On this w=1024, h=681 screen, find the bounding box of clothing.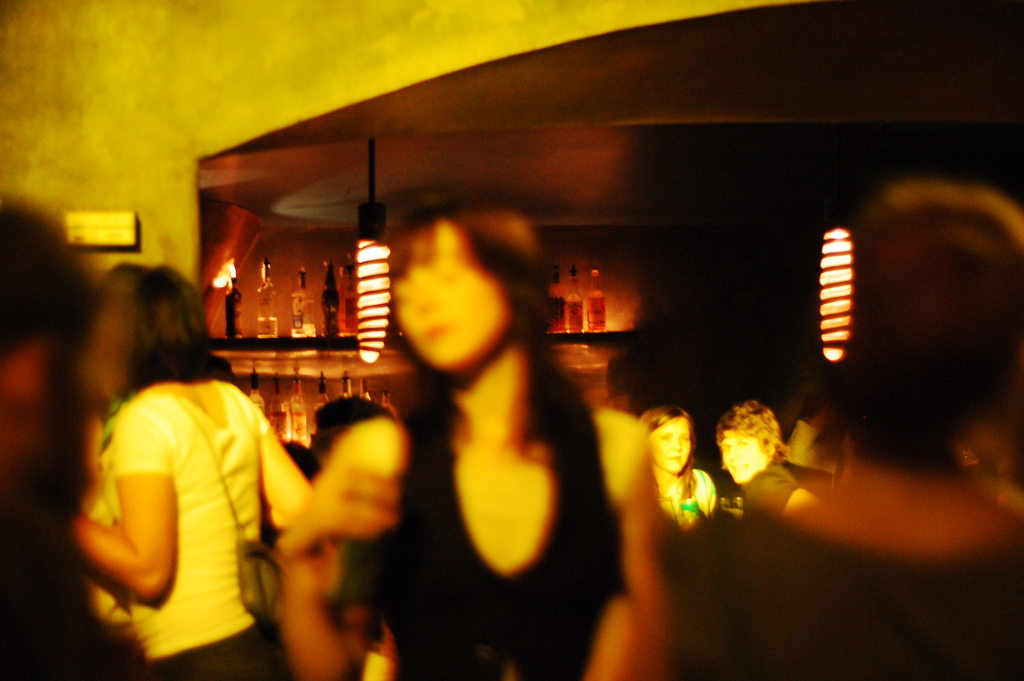
Bounding box: [left=355, top=391, right=643, bottom=680].
